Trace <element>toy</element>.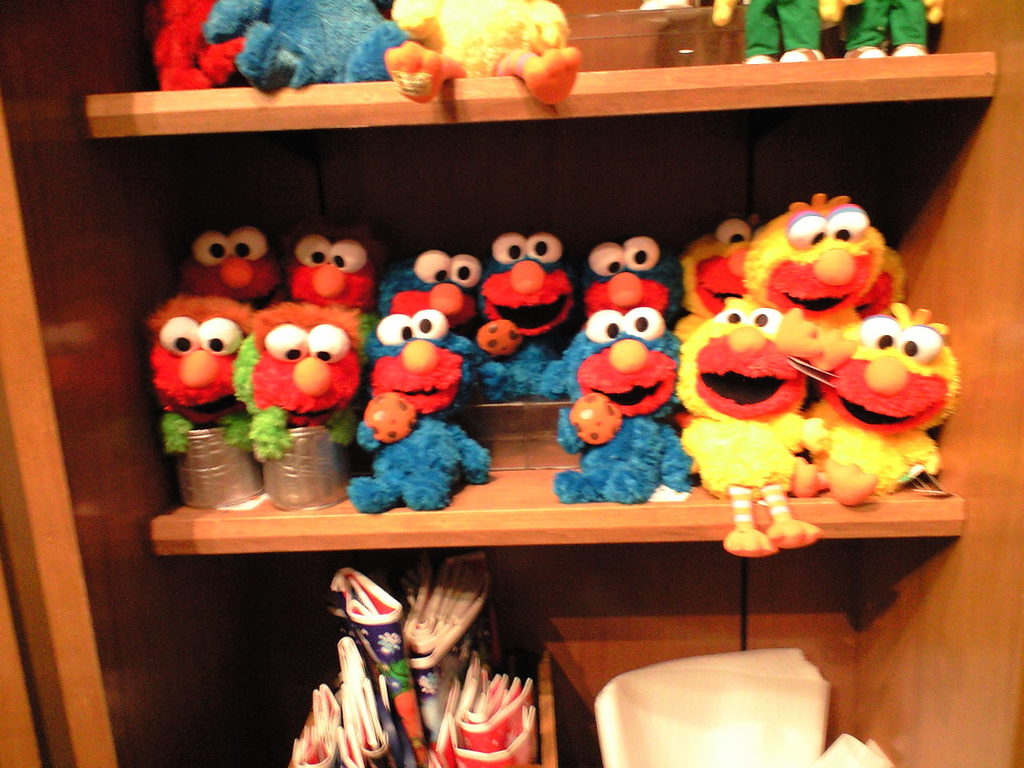
Traced to bbox(799, 298, 959, 507).
